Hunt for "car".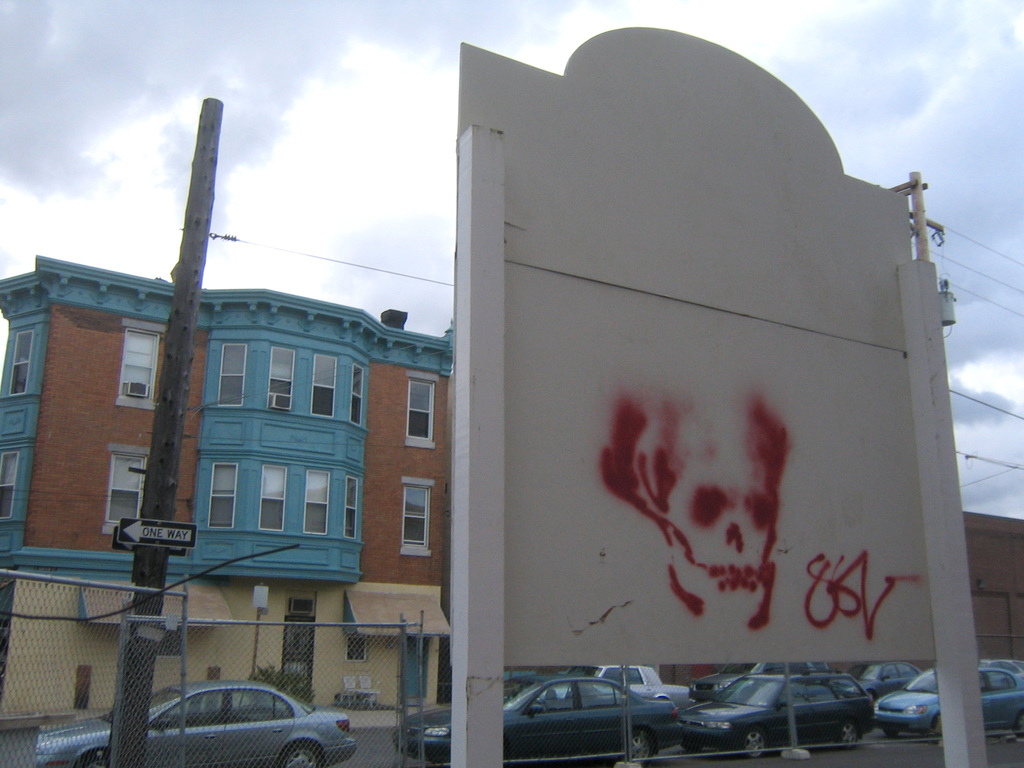
Hunted down at x1=840 y1=661 x2=915 y2=701.
